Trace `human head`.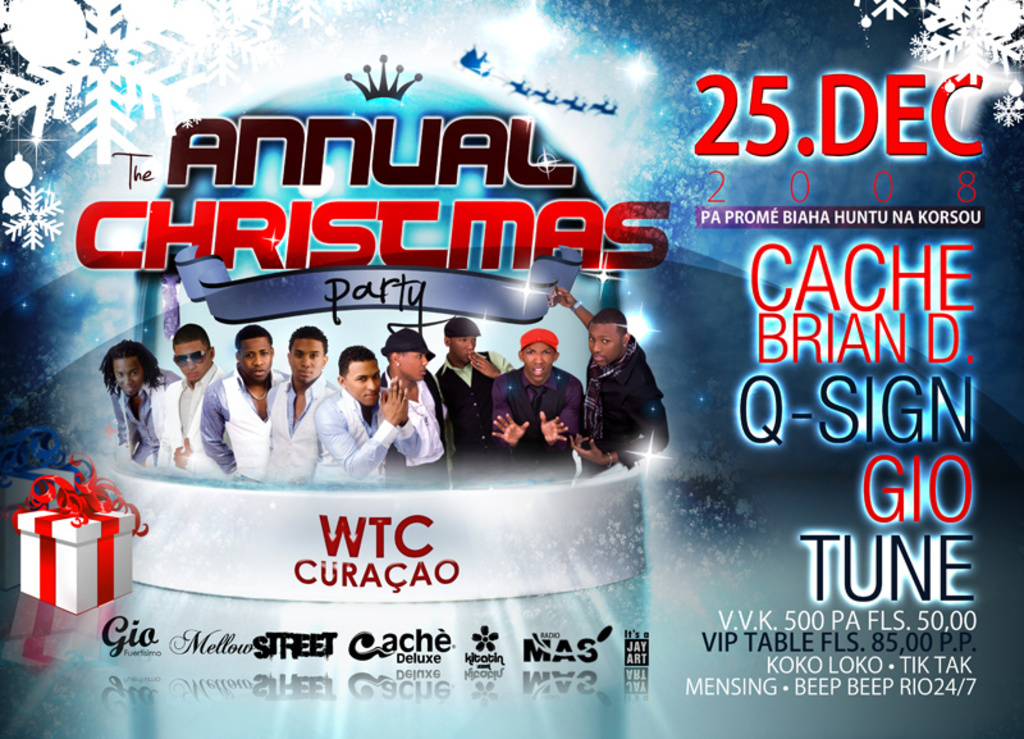
Traced to left=516, top=334, right=563, bottom=383.
